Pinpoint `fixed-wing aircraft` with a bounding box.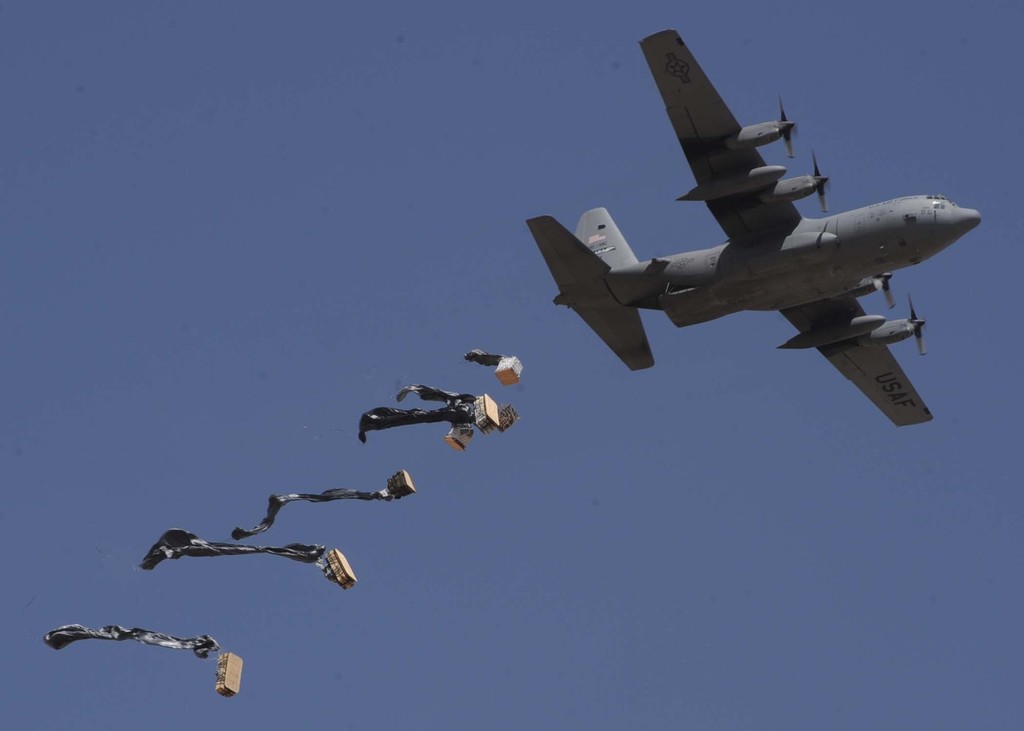
(528, 35, 982, 428).
